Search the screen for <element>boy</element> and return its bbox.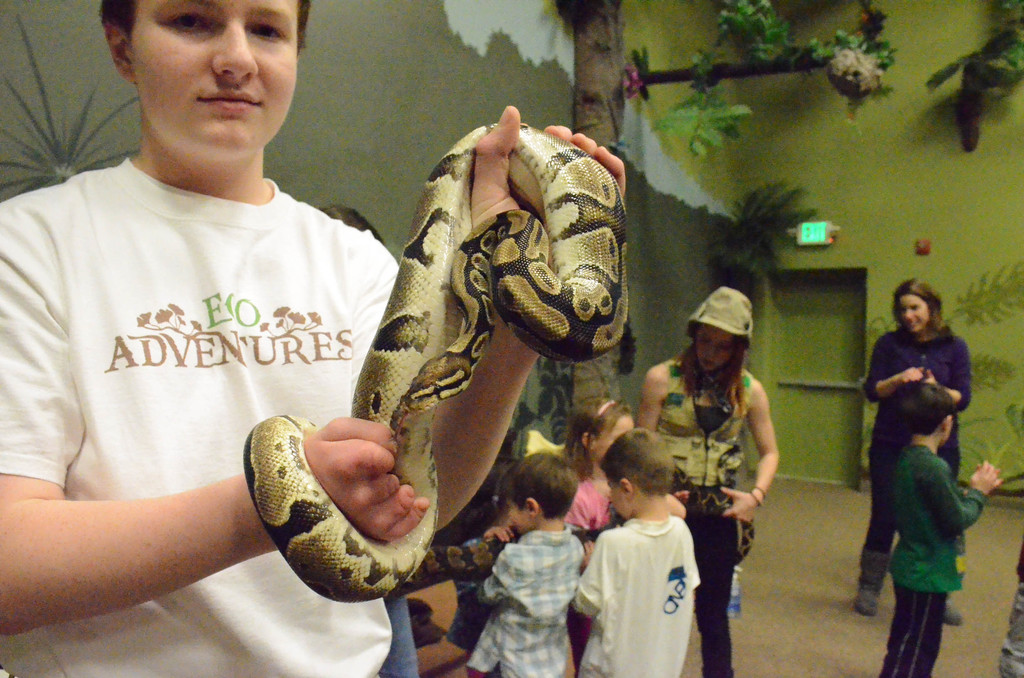
Found: (467, 452, 582, 677).
